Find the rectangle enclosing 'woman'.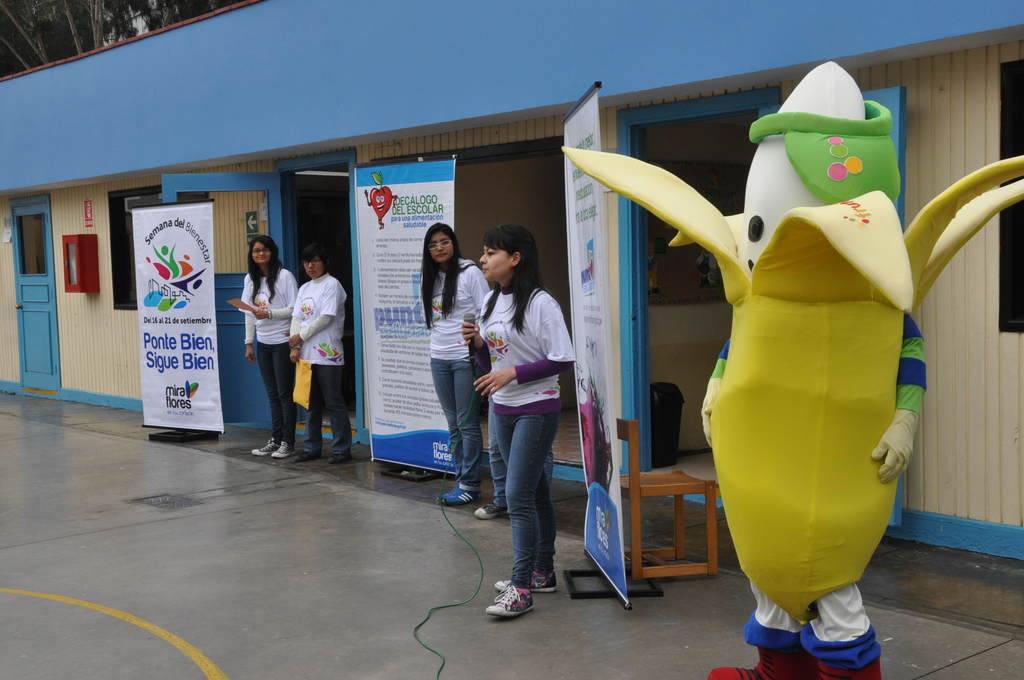
detection(282, 242, 359, 473).
